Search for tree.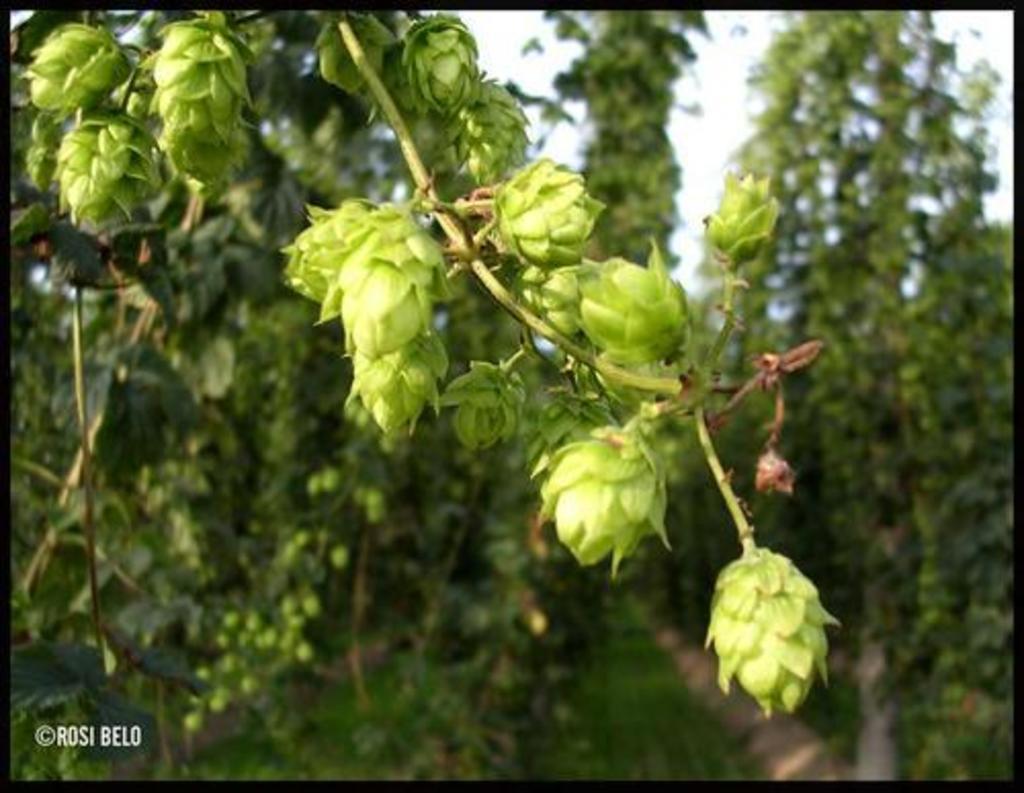
Found at <box>10,6,1012,777</box>.
